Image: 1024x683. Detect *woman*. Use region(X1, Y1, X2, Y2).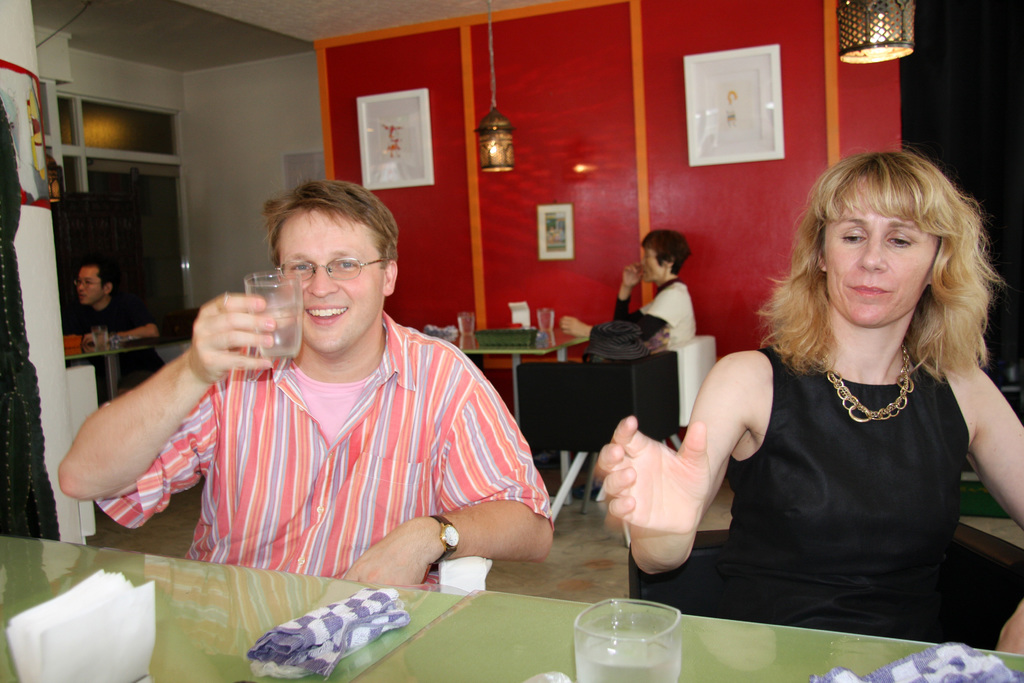
region(650, 141, 997, 652).
